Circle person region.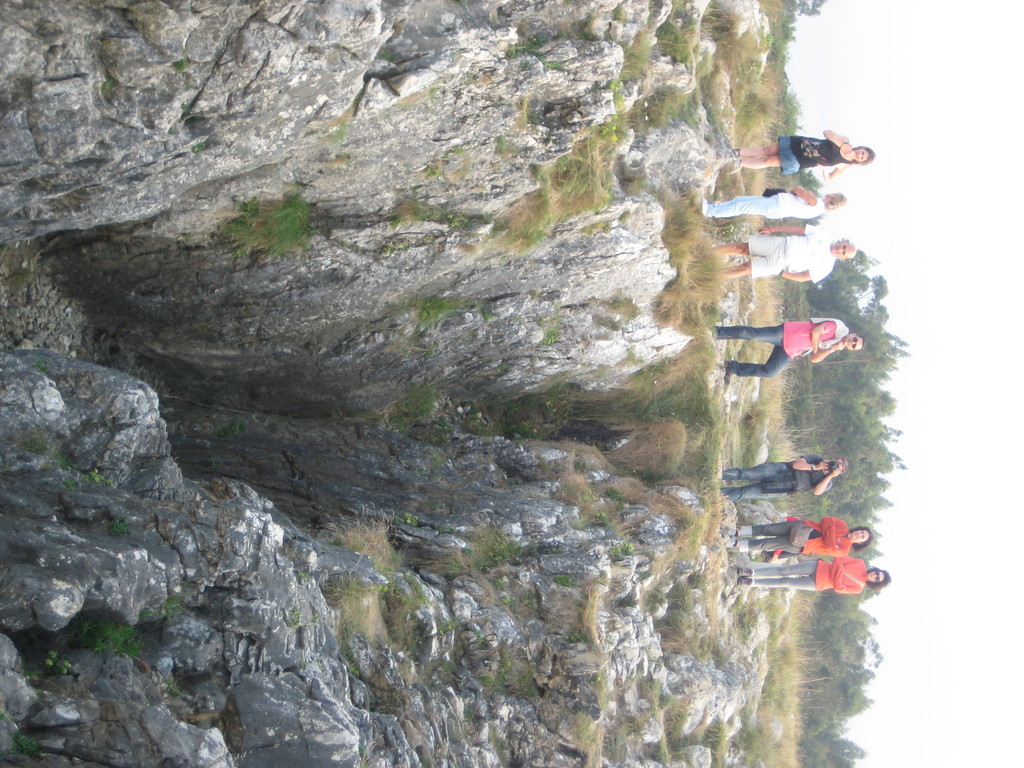
Region: detection(723, 129, 874, 186).
